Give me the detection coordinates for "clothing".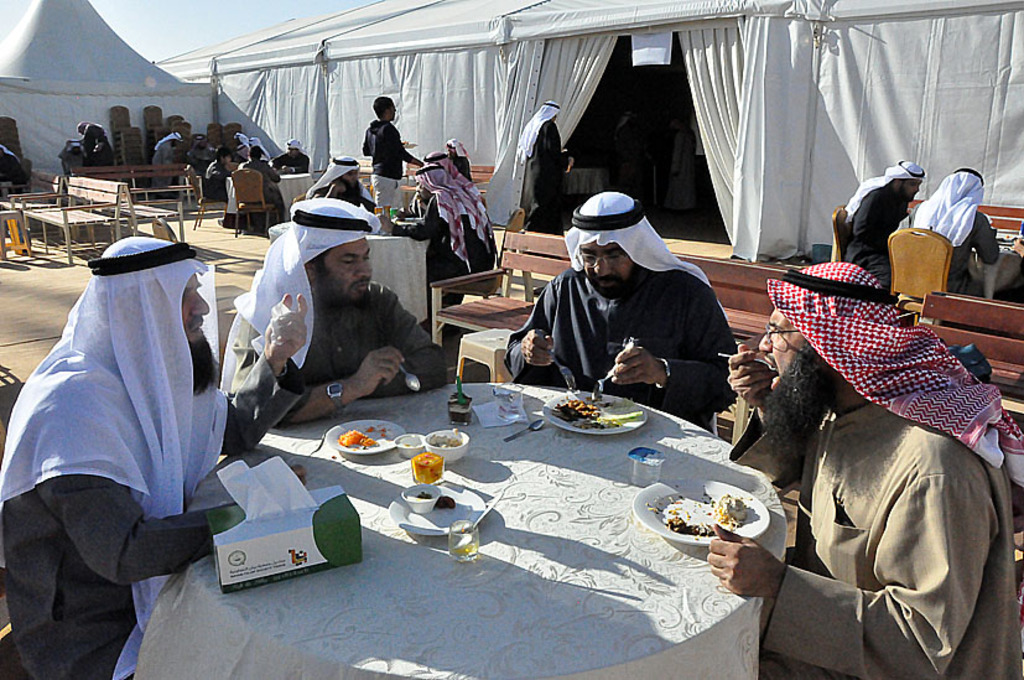
(908,172,1014,287).
